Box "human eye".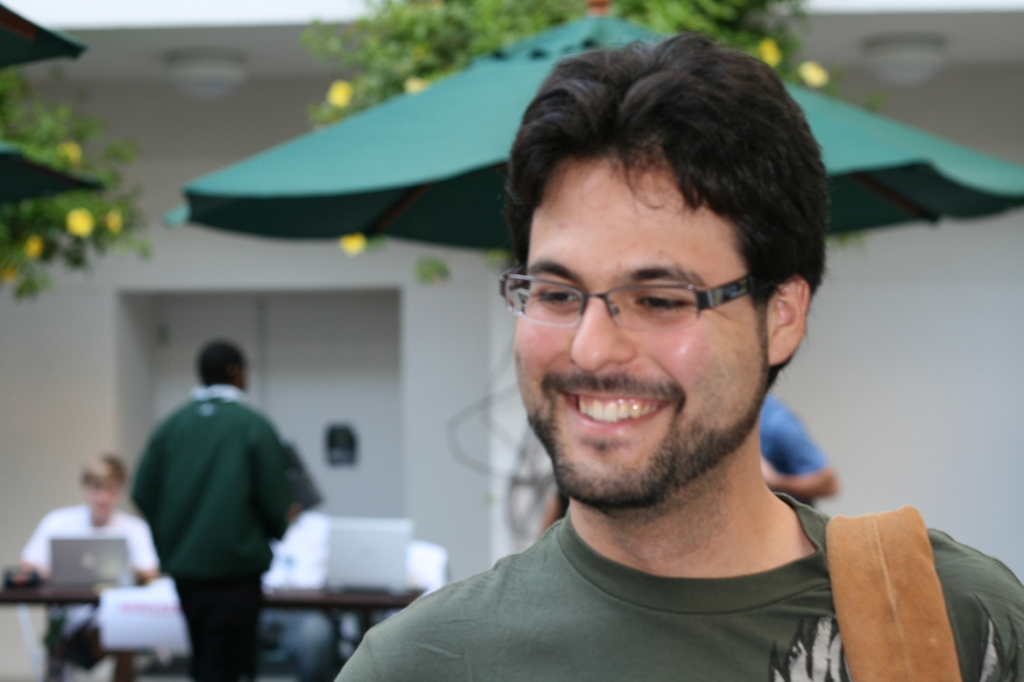
[630, 287, 696, 317].
